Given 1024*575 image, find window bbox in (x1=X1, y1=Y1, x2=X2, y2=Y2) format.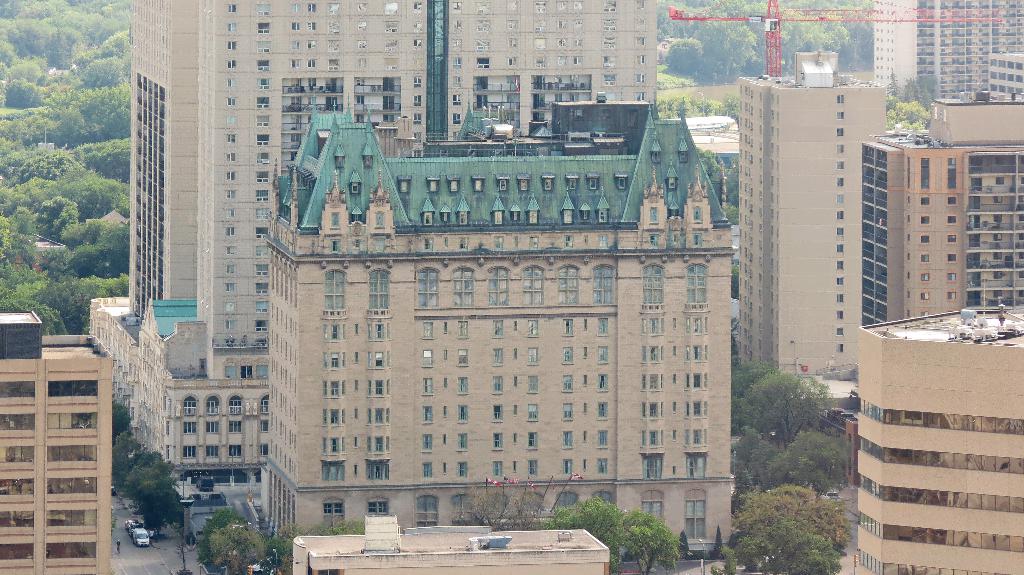
(x1=644, y1=371, x2=662, y2=391).
